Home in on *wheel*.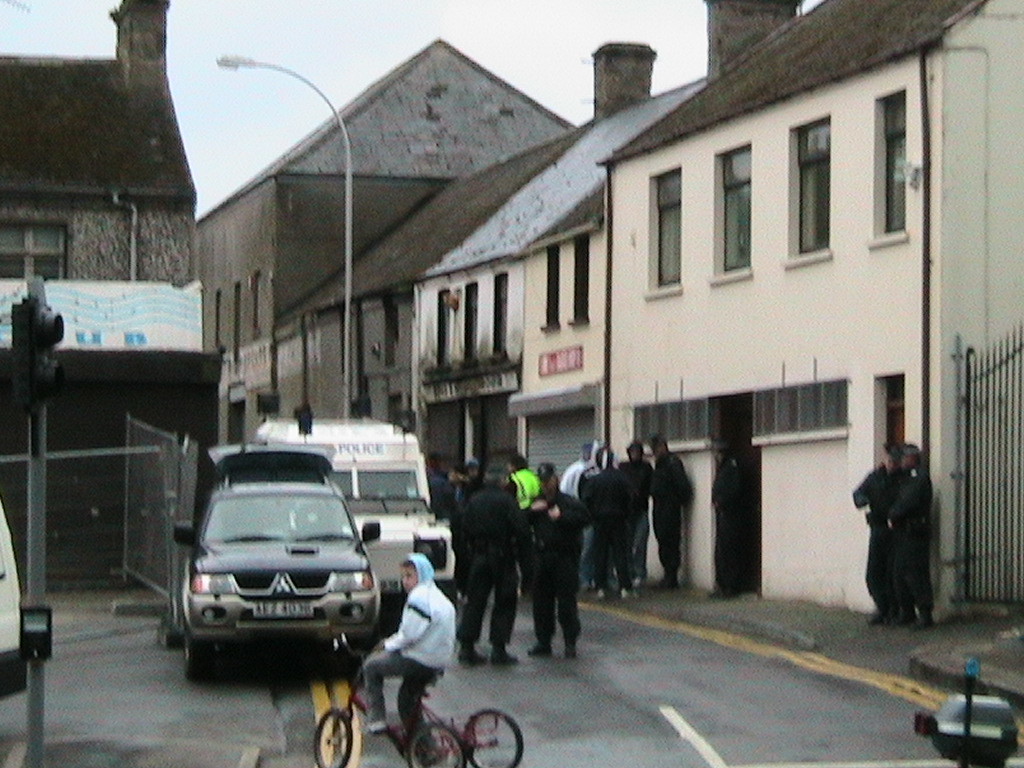
Homed in at rect(178, 637, 216, 686).
